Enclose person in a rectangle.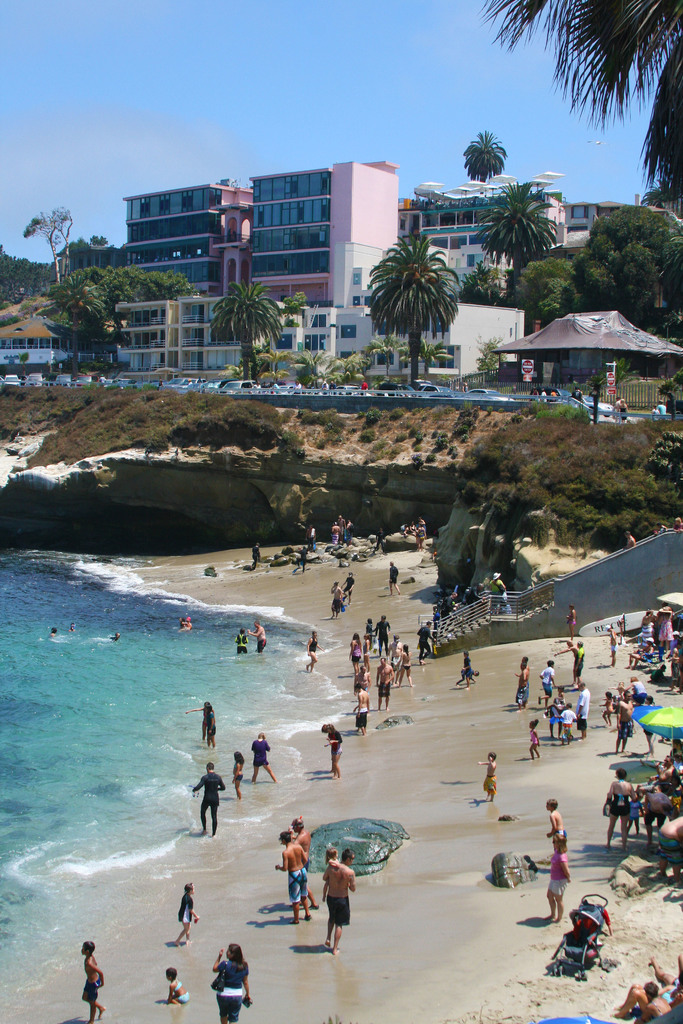
box(329, 580, 345, 618).
